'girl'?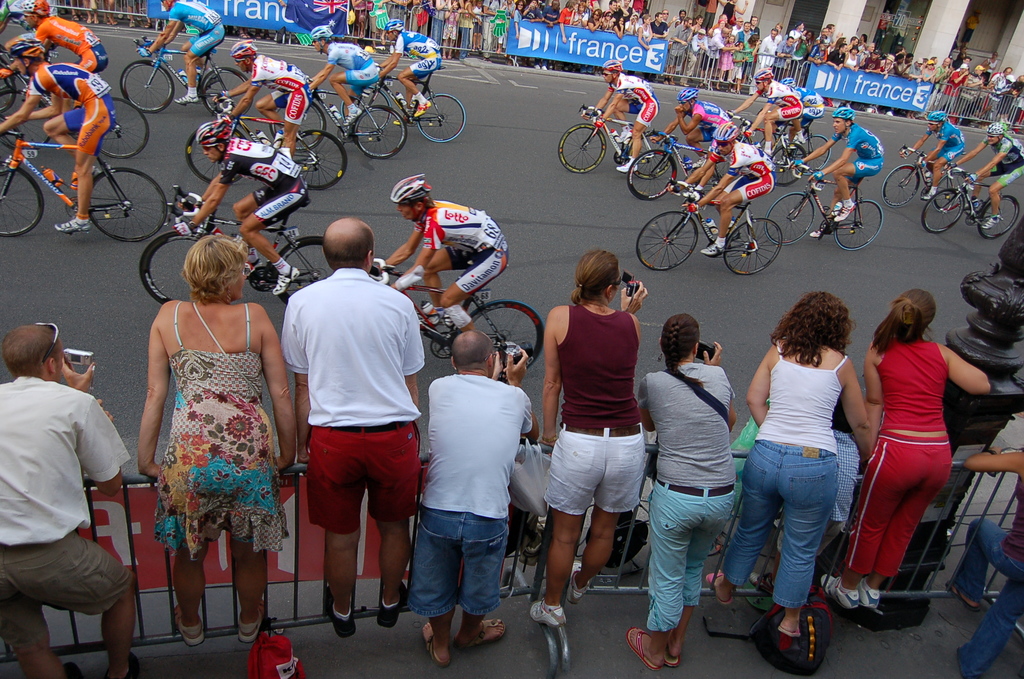
(820,288,993,606)
